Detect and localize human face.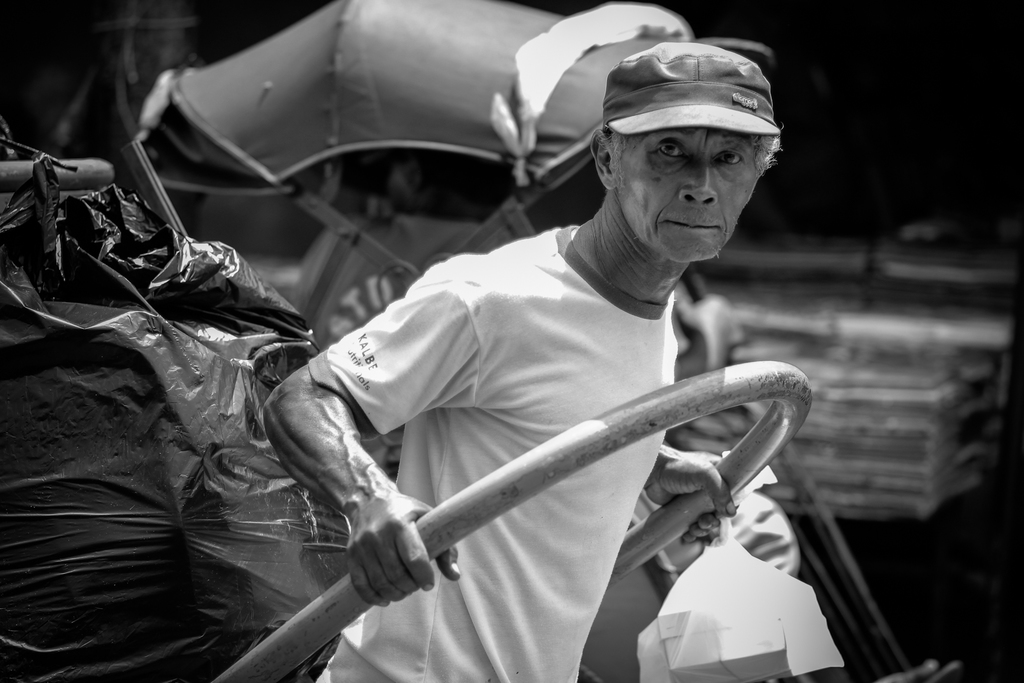
Localized at [611, 124, 756, 256].
